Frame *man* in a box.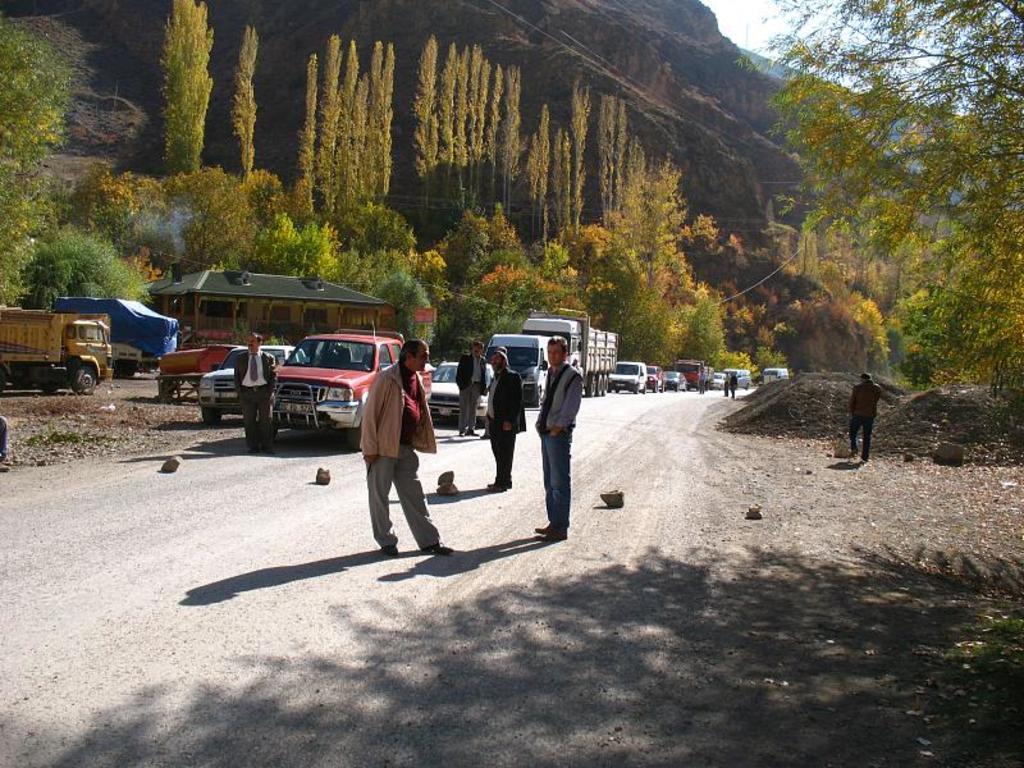
(723,371,728,392).
